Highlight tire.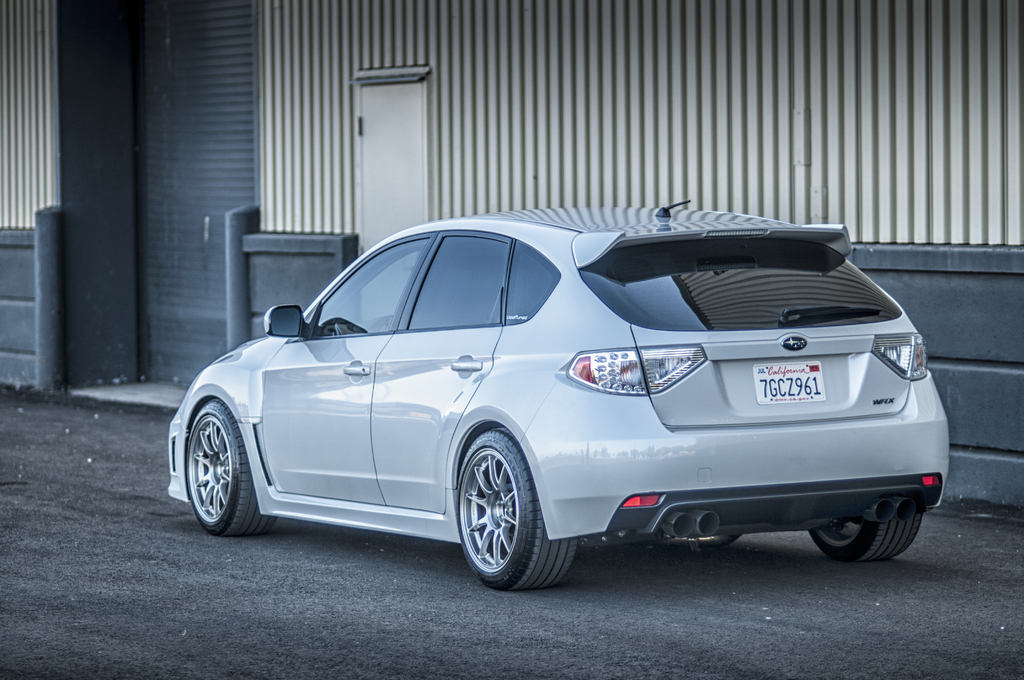
Highlighted region: [x1=454, y1=433, x2=558, y2=595].
